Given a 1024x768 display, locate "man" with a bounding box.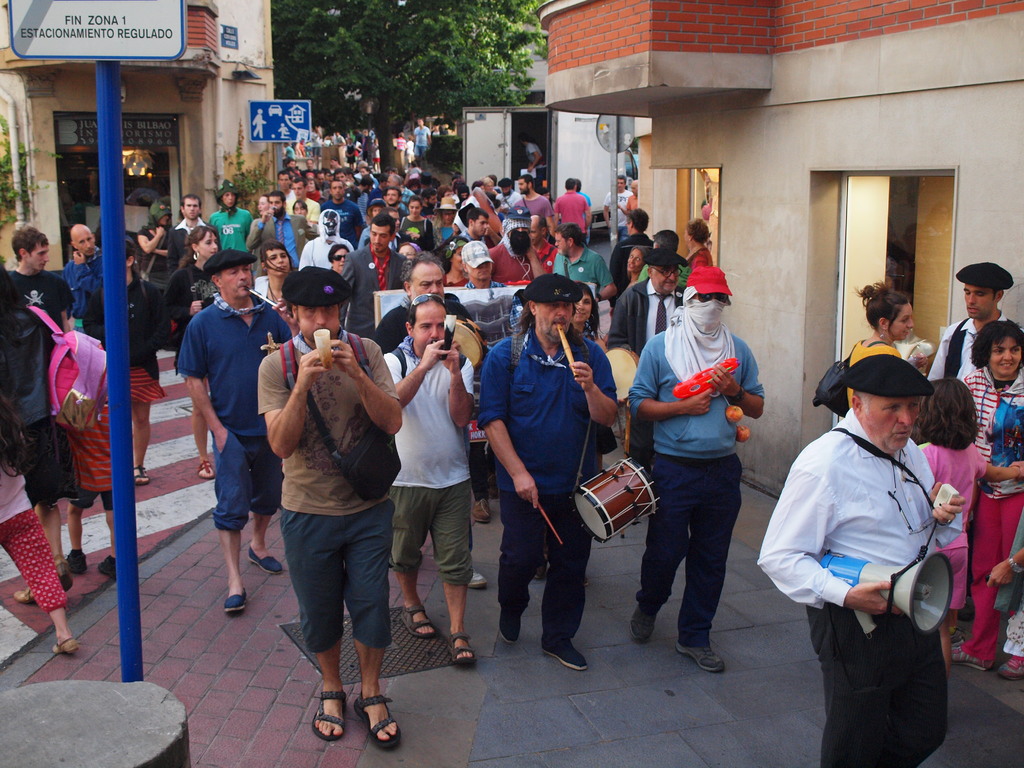
Located: {"left": 382, "top": 291, "right": 475, "bottom": 667}.
